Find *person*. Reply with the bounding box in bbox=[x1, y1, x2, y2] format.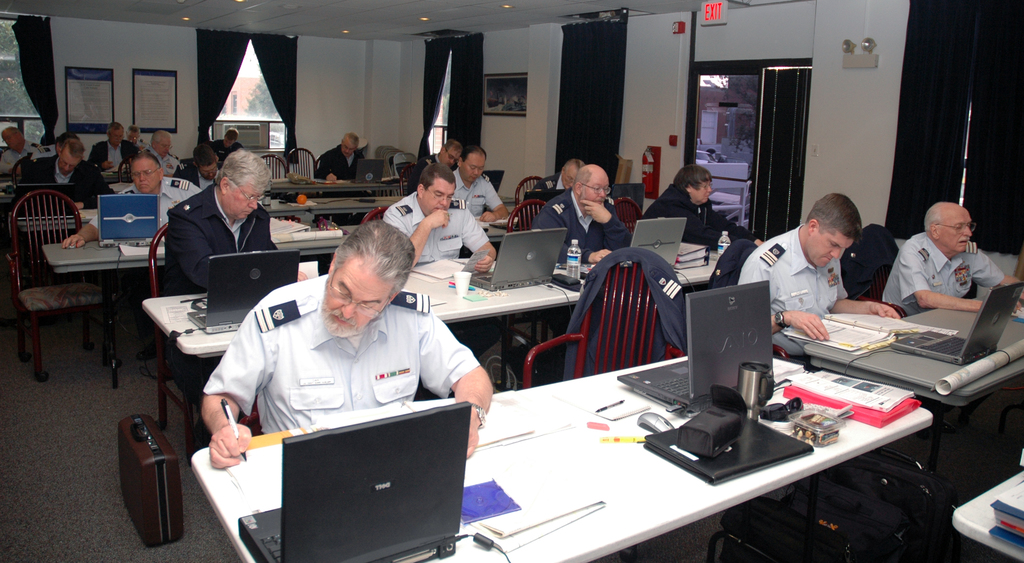
bbox=[160, 149, 284, 296].
